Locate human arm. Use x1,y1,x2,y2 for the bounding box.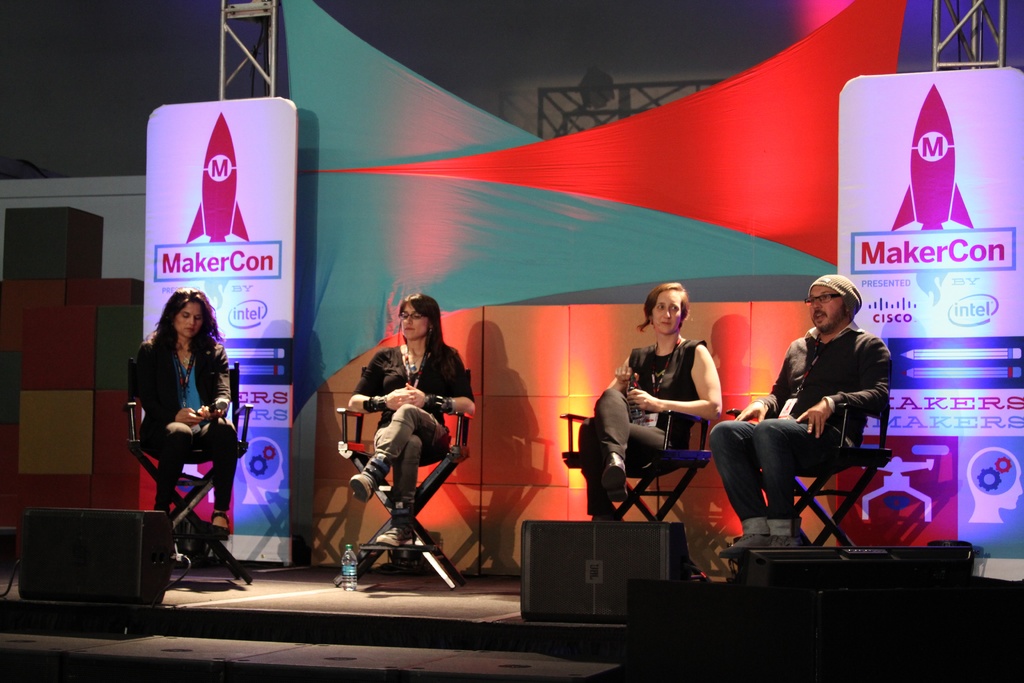
602,350,634,397.
